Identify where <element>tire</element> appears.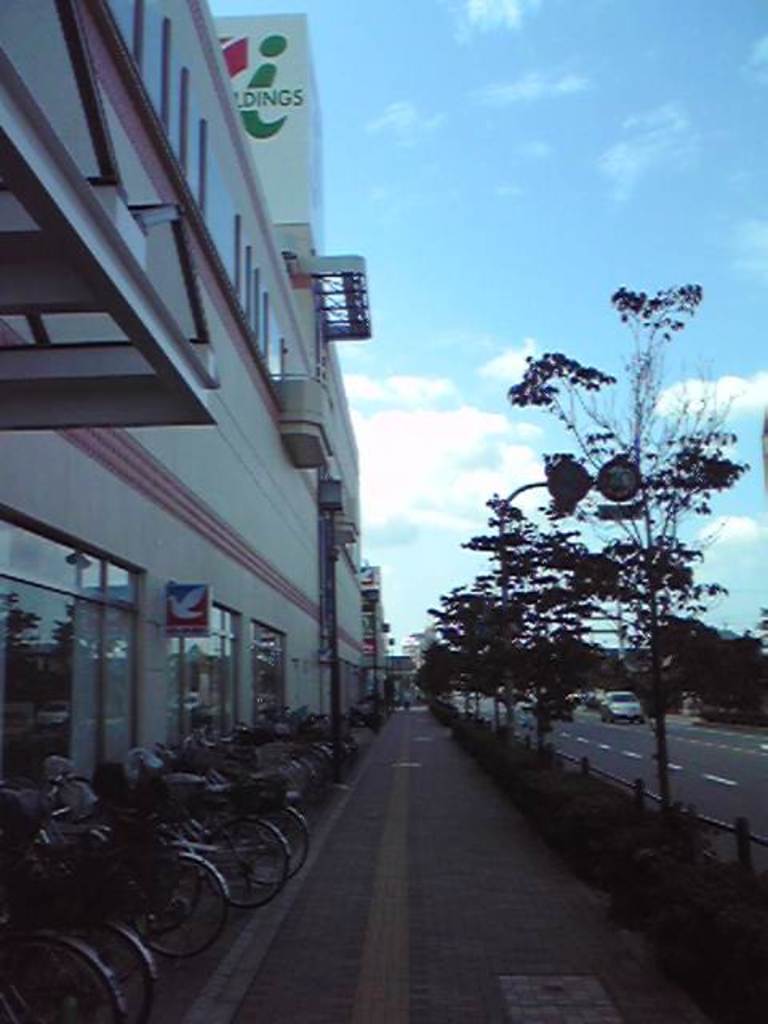
Appears at 53, 926, 150, 1013.
